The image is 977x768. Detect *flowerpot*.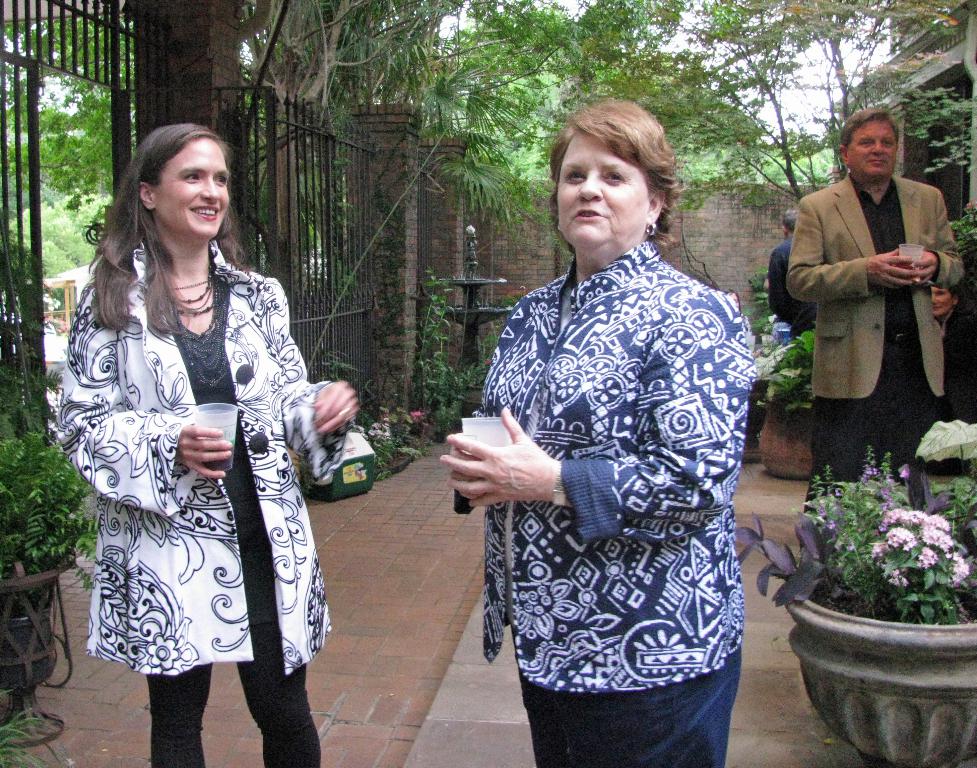
Detection: [782,519,972,739].
